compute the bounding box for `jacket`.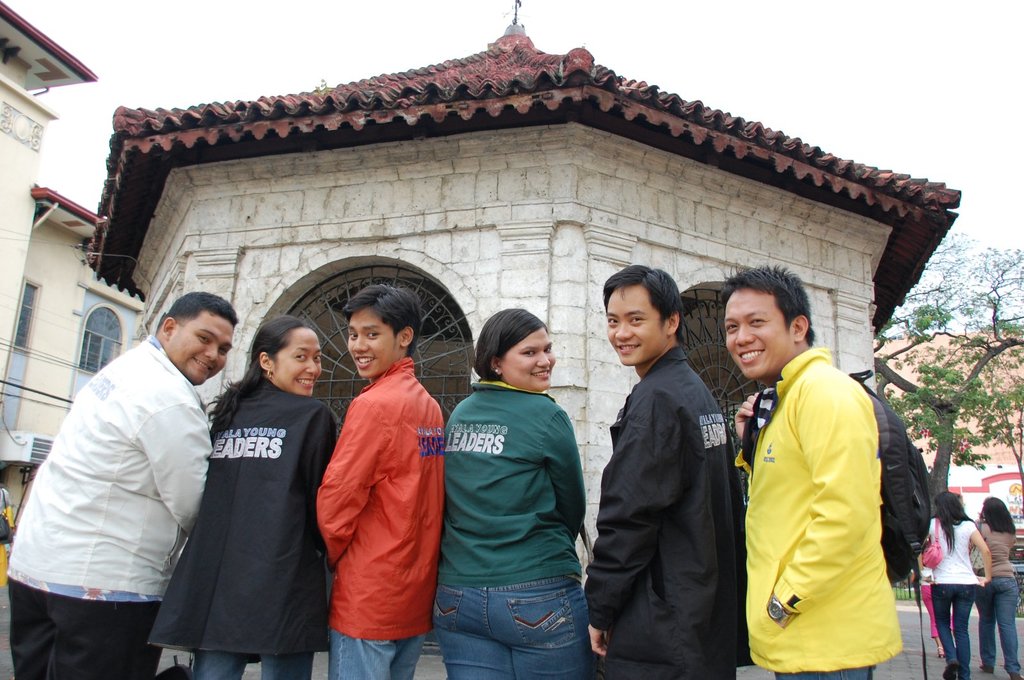
[314, 344, 445, 629].
